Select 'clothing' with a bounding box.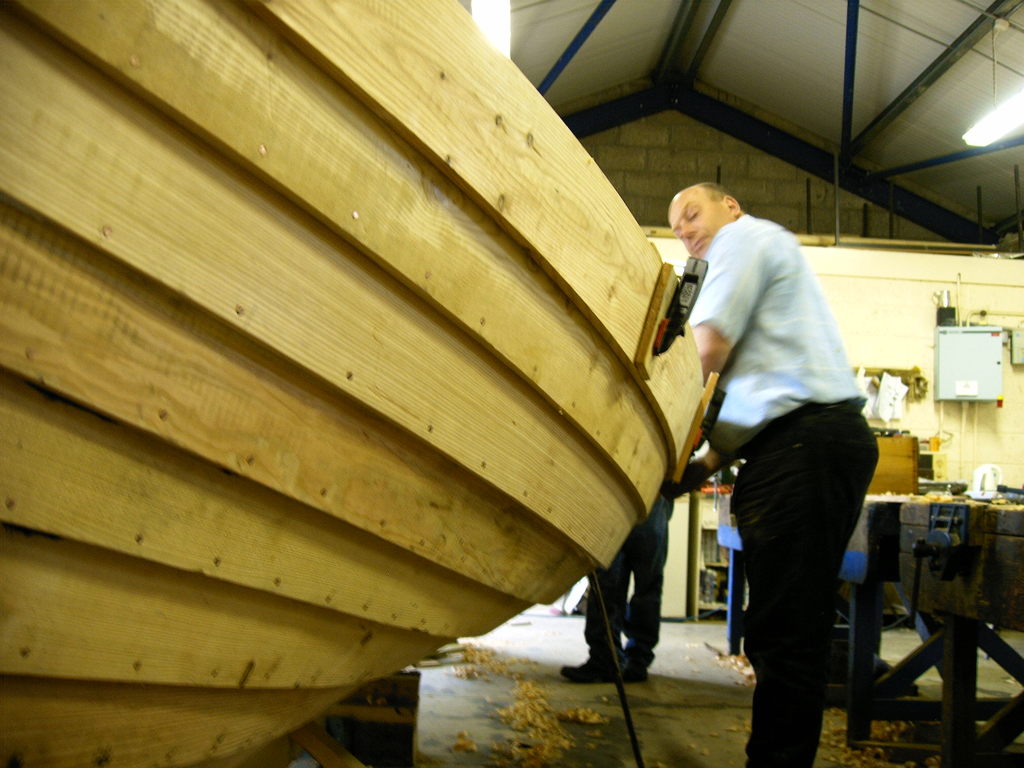
x1=691, y1=207, x2=876, y2=767.
